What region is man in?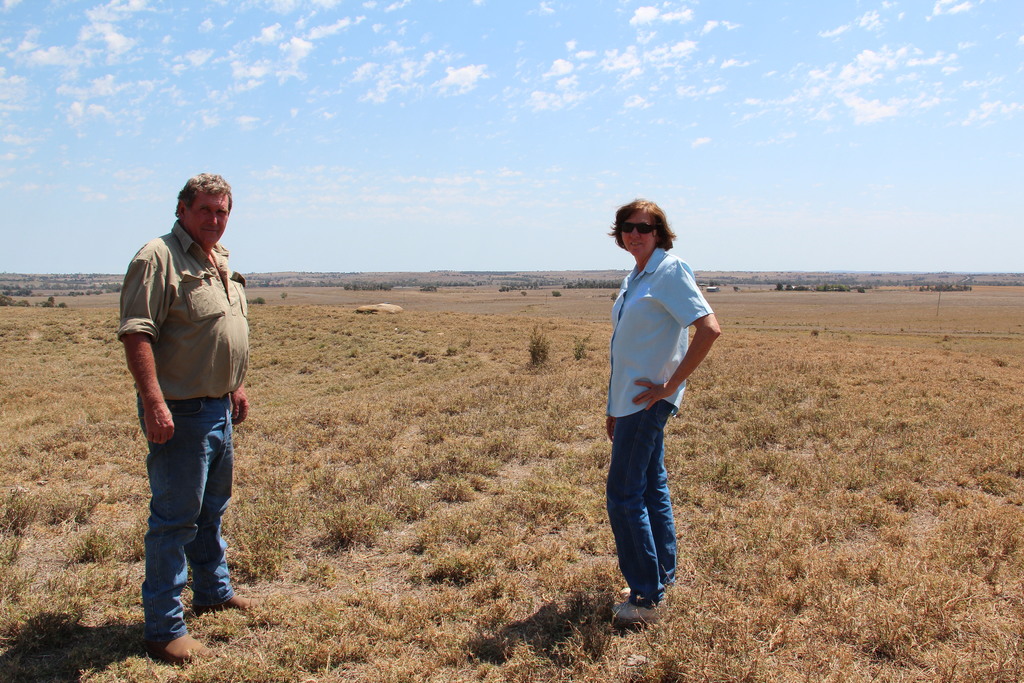
crop(106, 165, 250, 671).
